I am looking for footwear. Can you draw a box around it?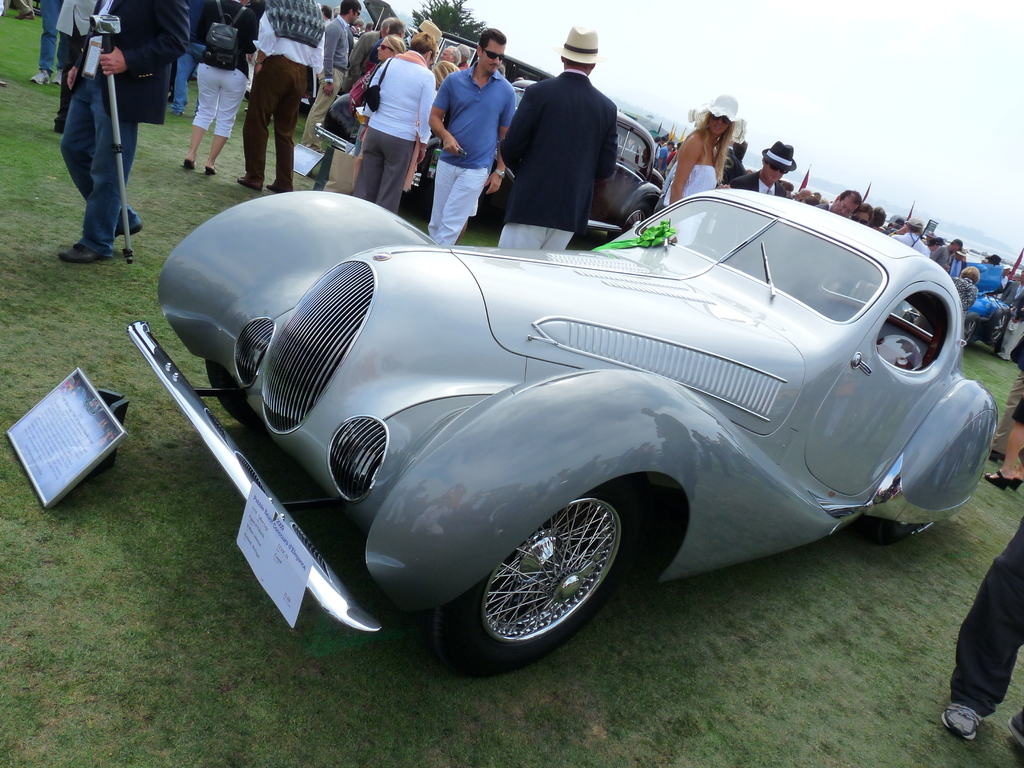
Sure, the bounding box is x1=237, y1=174, x2=262, y2=189.
